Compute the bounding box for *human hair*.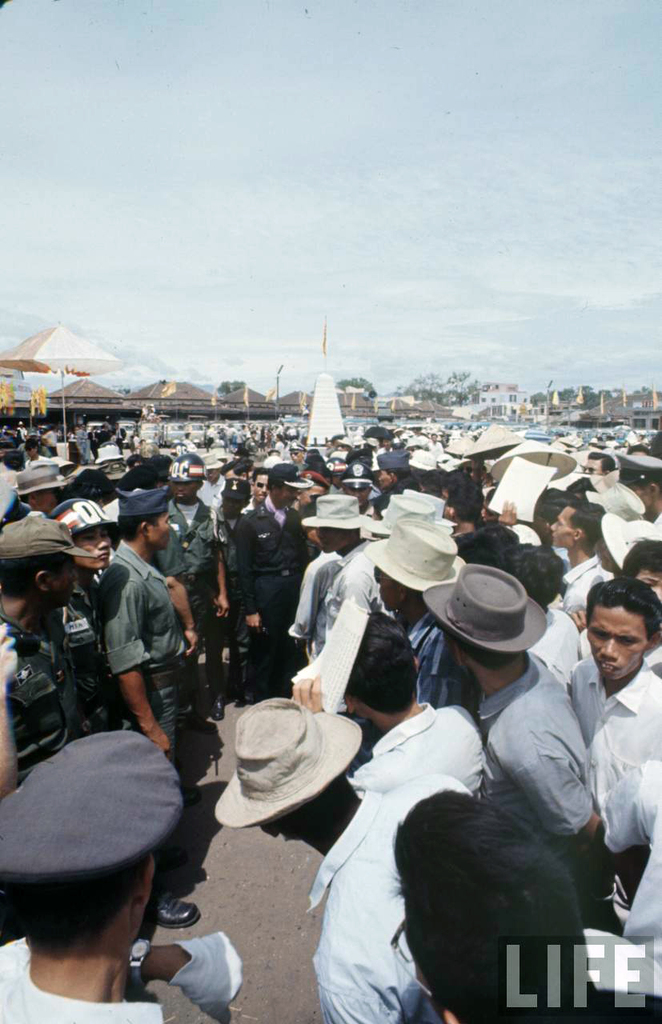
locate(581, 575, 661, 646).
